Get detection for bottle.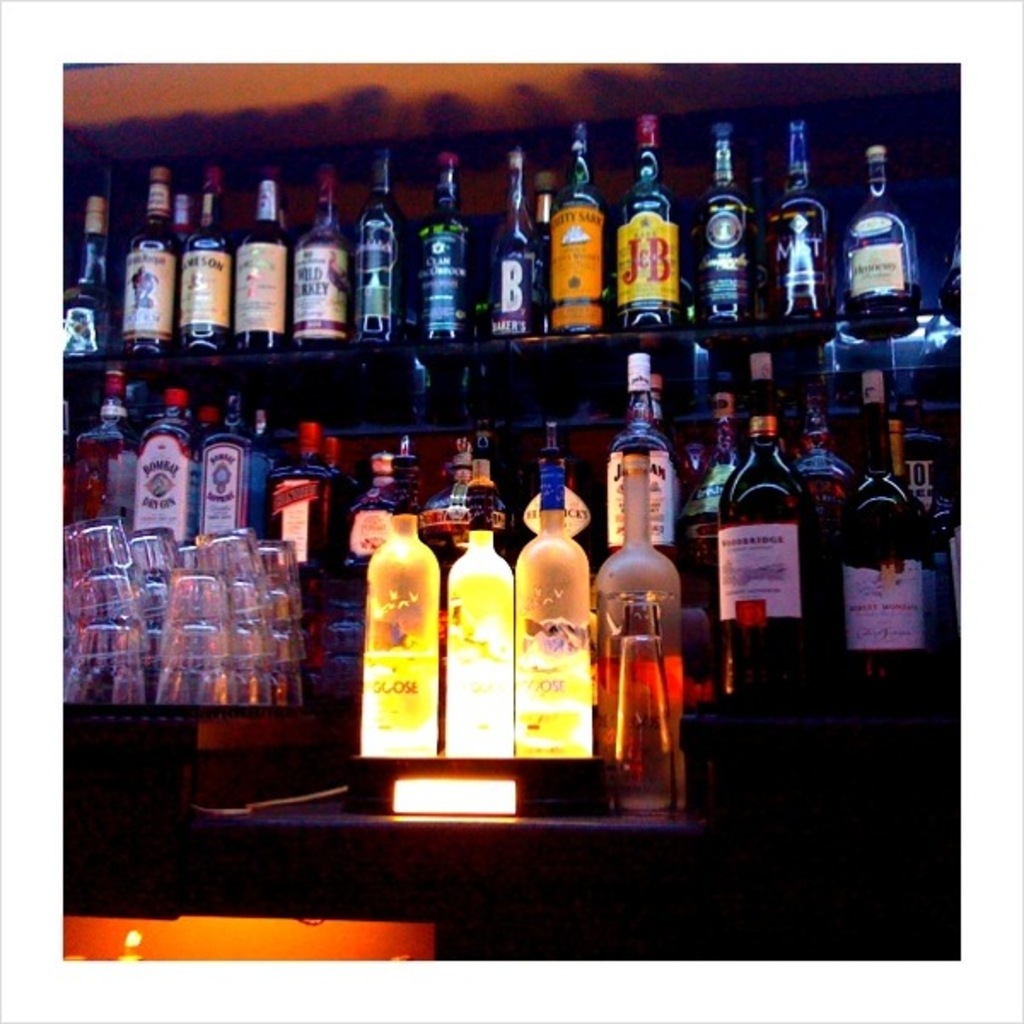
Detection: {"x1": 838, "y1": 370, "x2": 930, "y2": 686}.
